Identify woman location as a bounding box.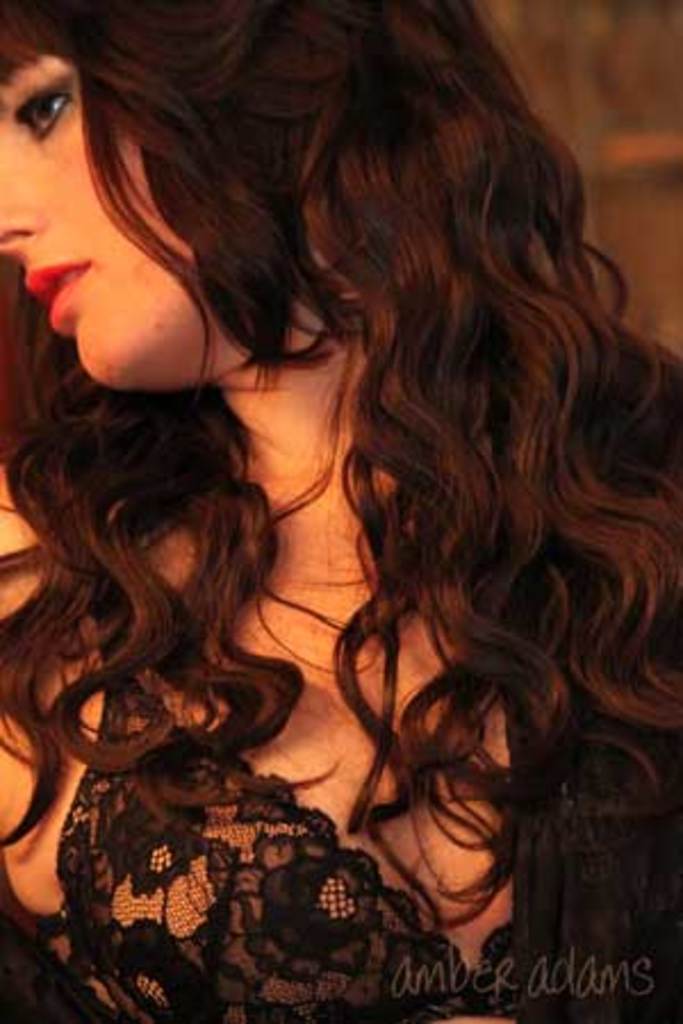
locate(0, 0, 617, 1023).
